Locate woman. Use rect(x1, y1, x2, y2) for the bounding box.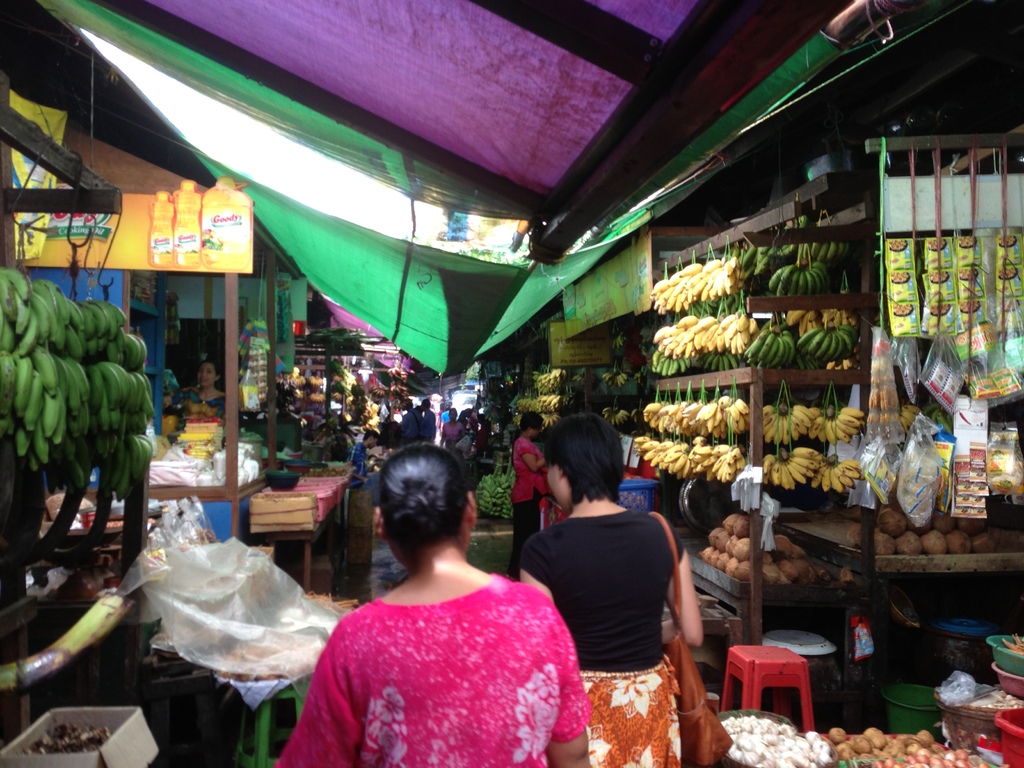
rect(177, 362, 230, 431).
